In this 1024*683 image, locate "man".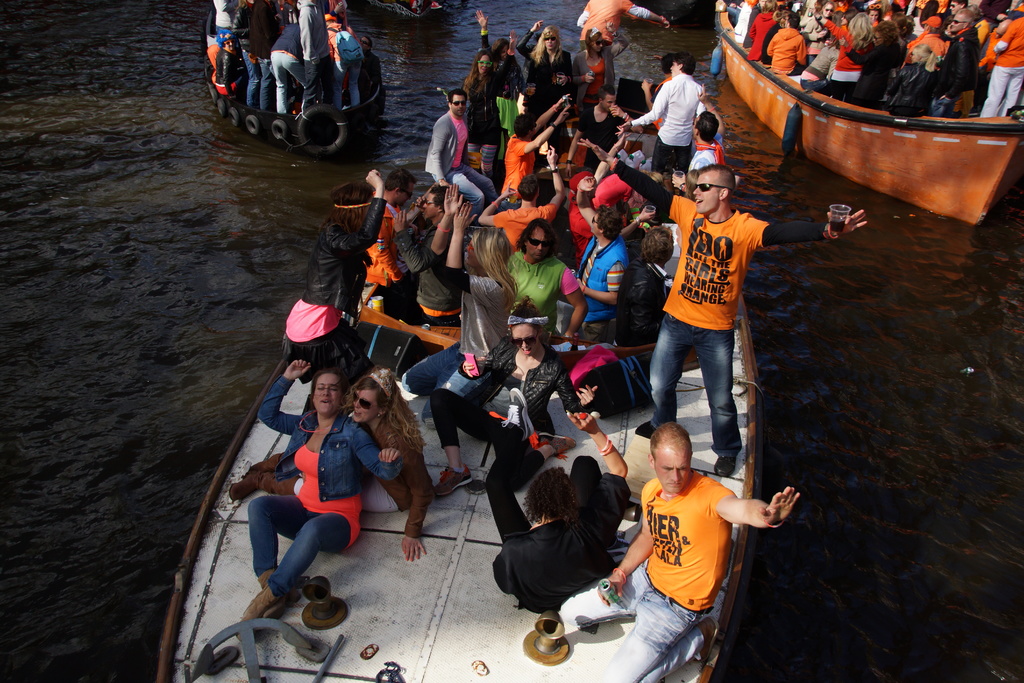
Bounding box: {"x1": 215, "y1": 28, "x2": 248, "y2": 99}.
